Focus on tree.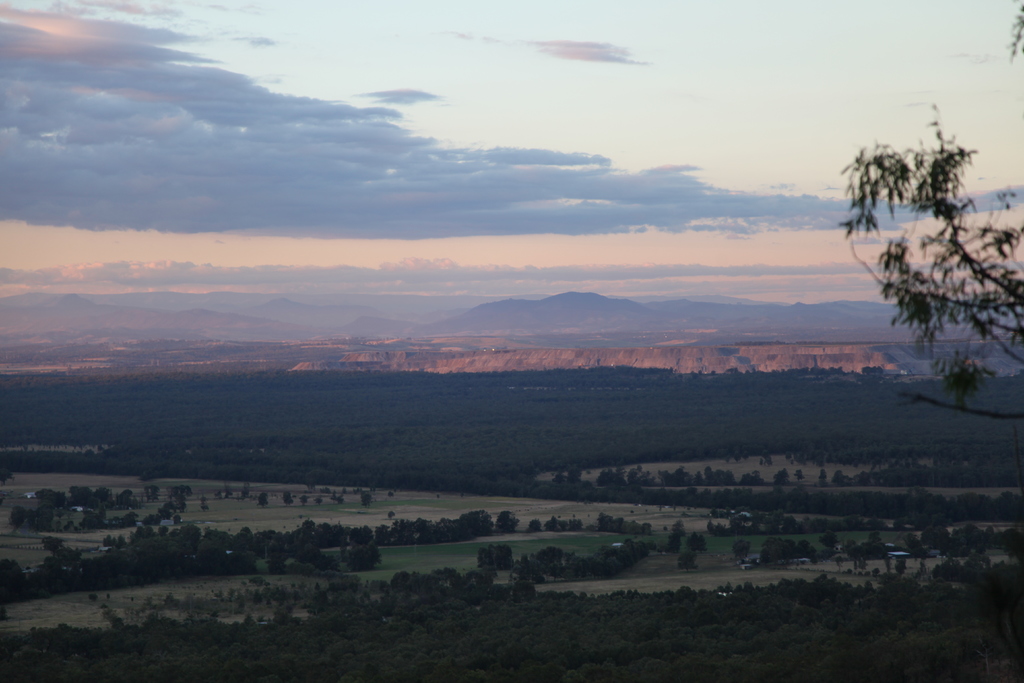
Focused at [348, 540, 376, 572].
